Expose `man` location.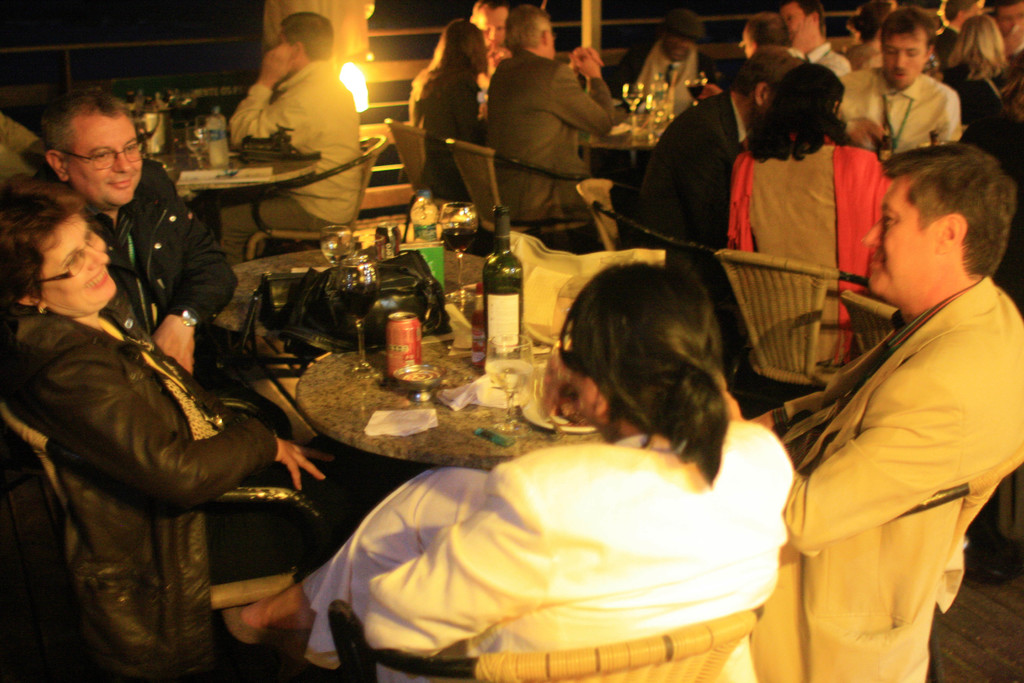
Exposed at bbox=(1, 82, 295, 432).
